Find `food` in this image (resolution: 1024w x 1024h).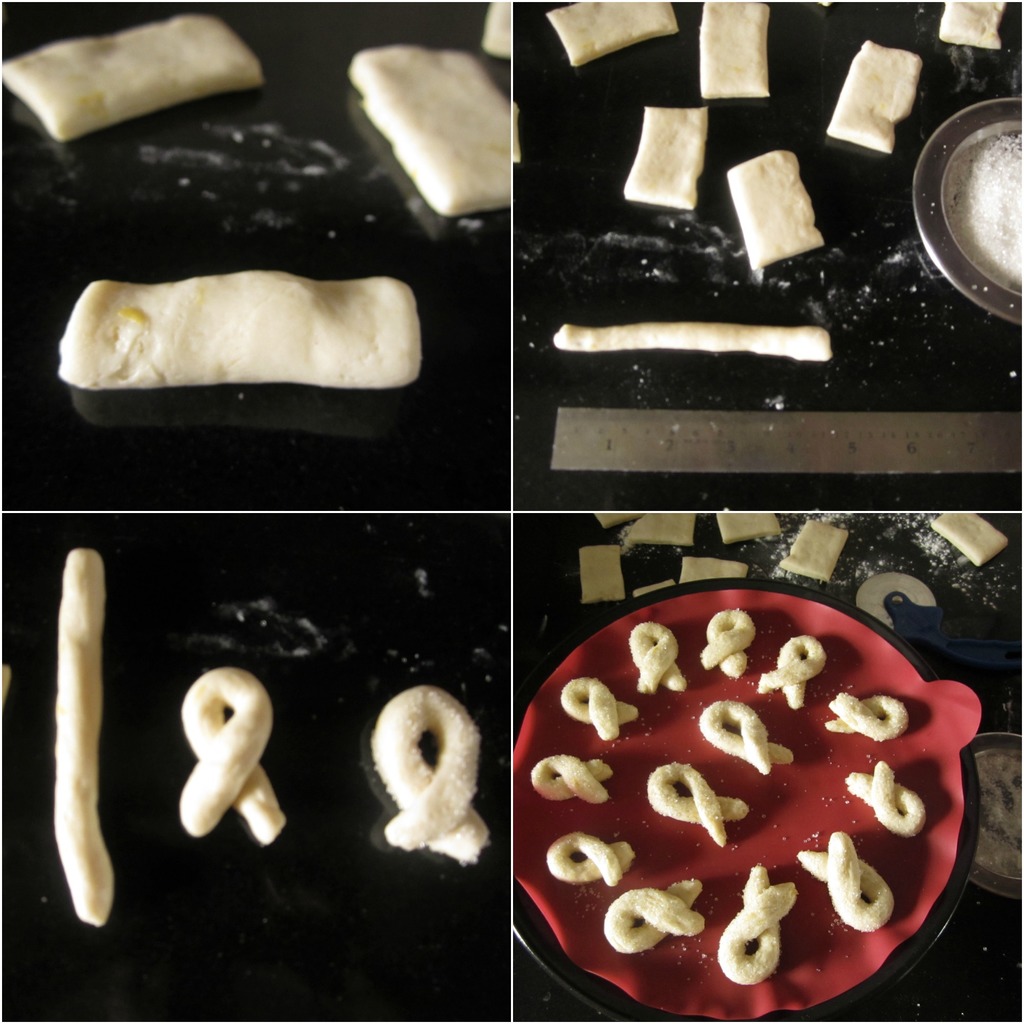
select_region(477, 0, 515, 63).
